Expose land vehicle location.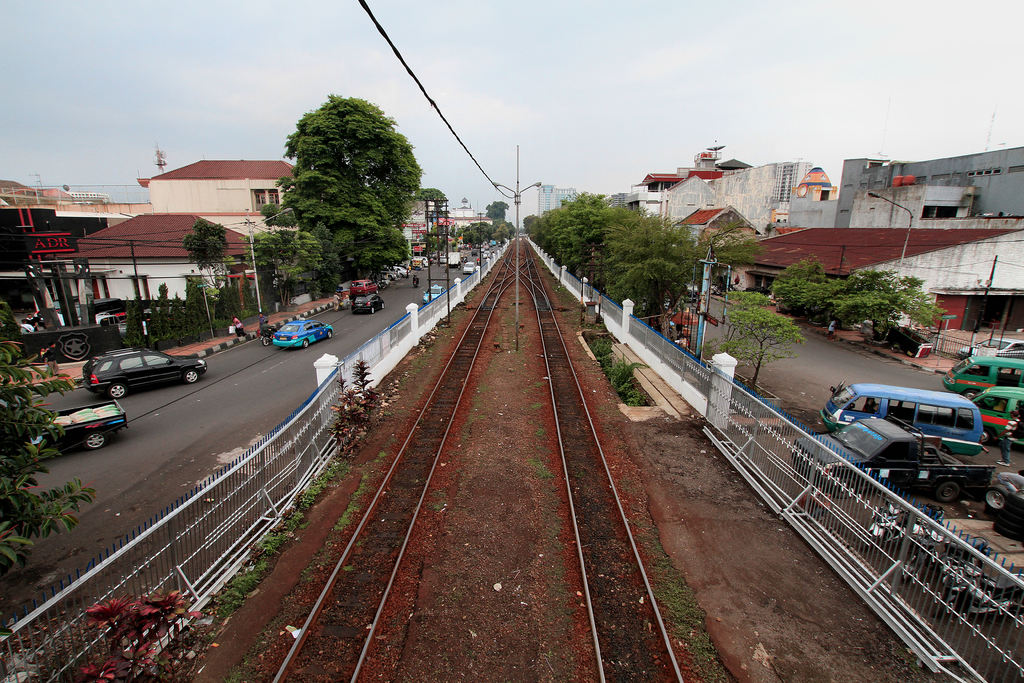
Exposed at <region>863, 493, 943, 551</region>.
